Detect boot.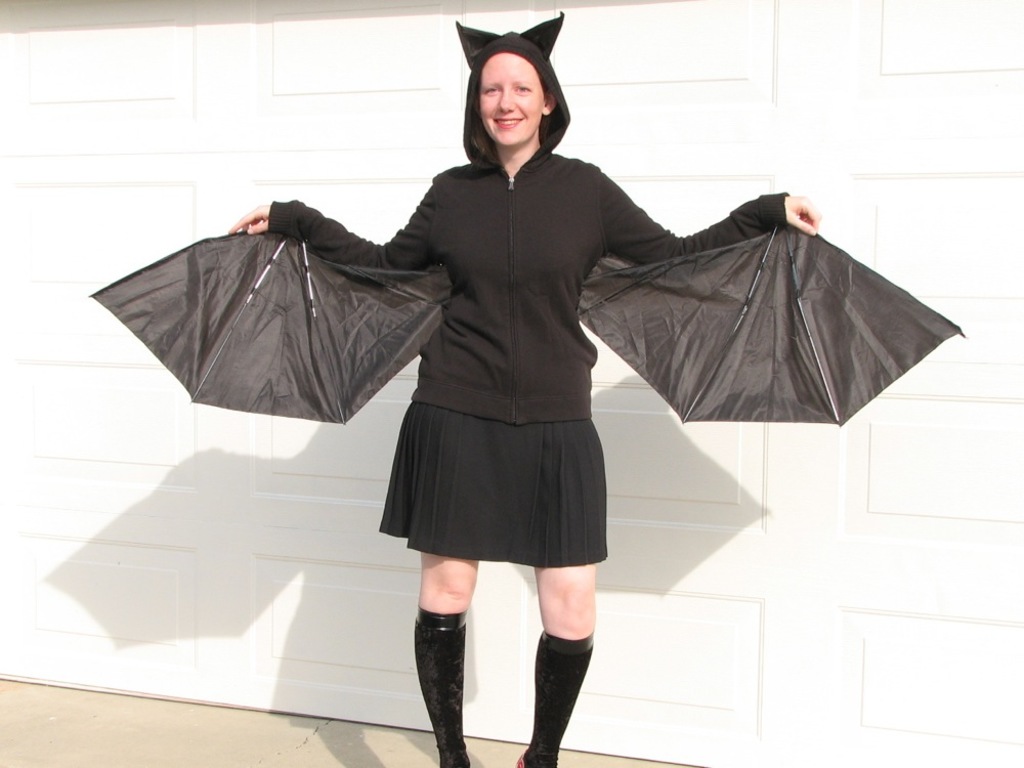
Detected at (517, 638, 594, 767).
